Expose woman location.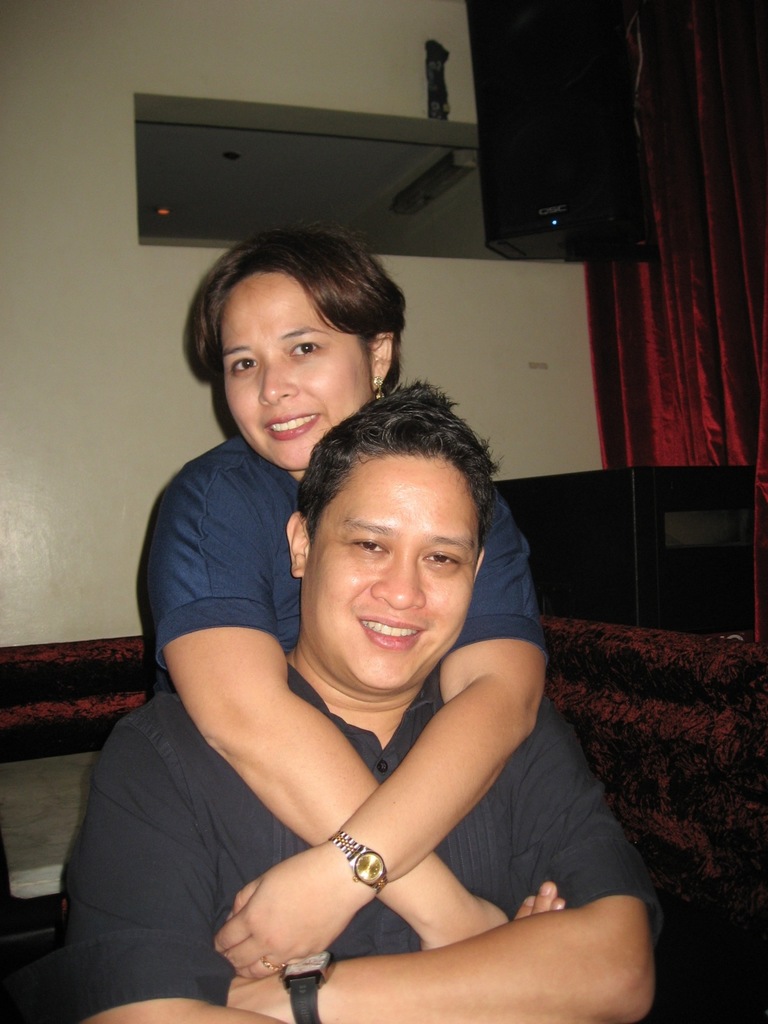
Exposed at (131, 230, 561, 989).
